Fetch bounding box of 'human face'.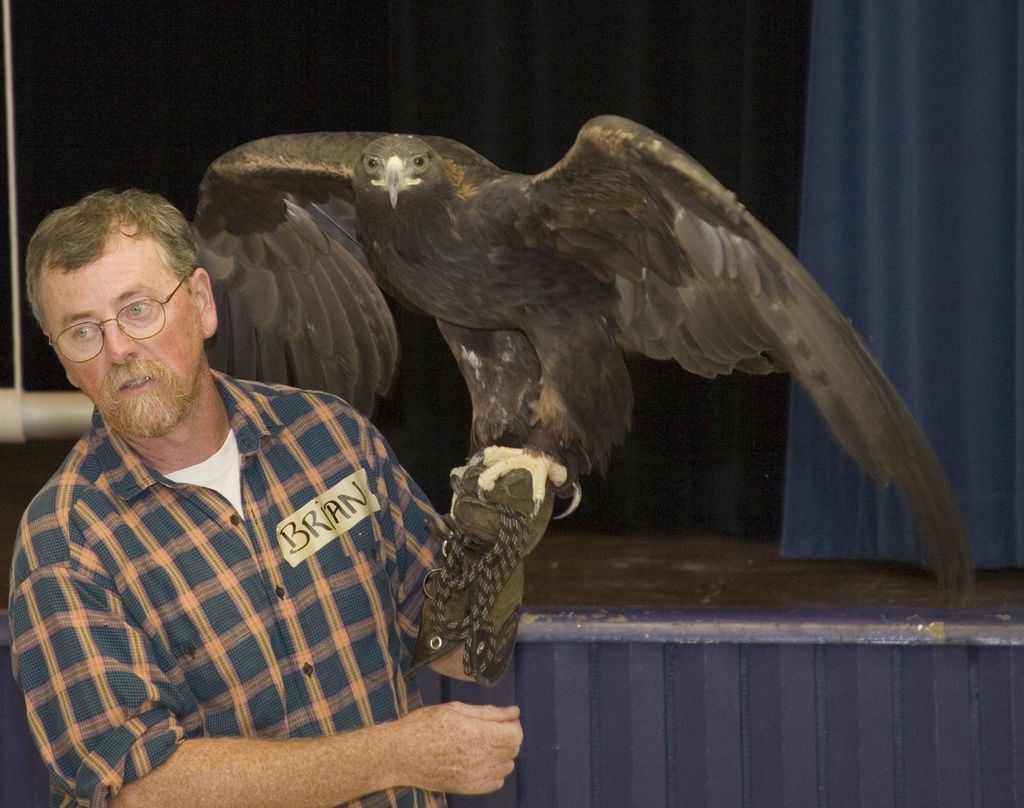
Bbox: box=[52, 215, 204, 435].
